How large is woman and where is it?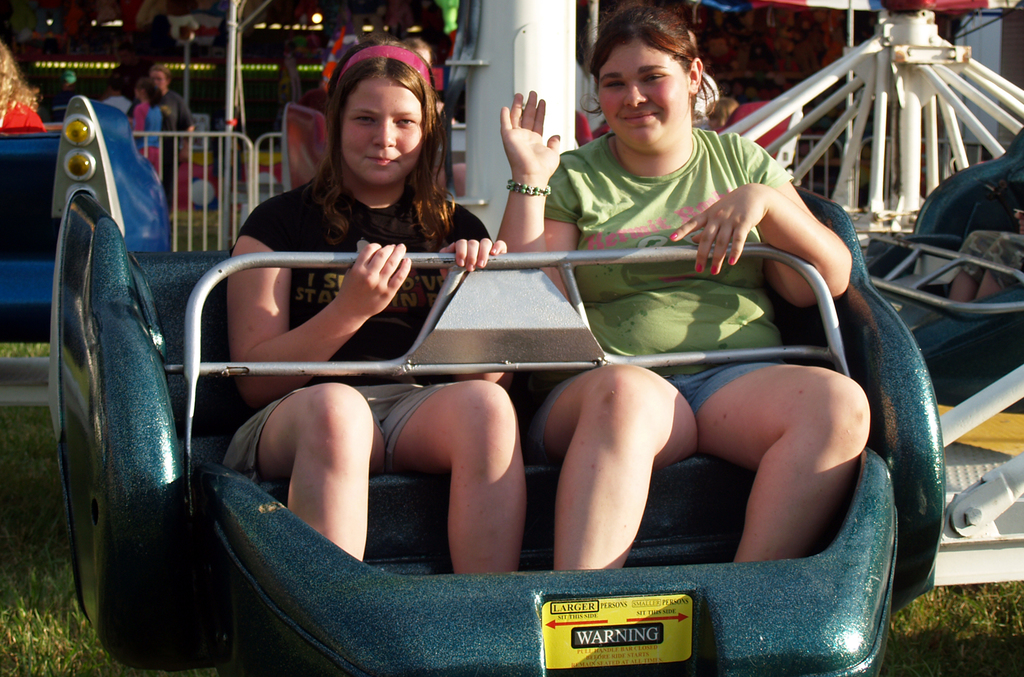
Bounding box: Rect(495, 3, 858, 570).
